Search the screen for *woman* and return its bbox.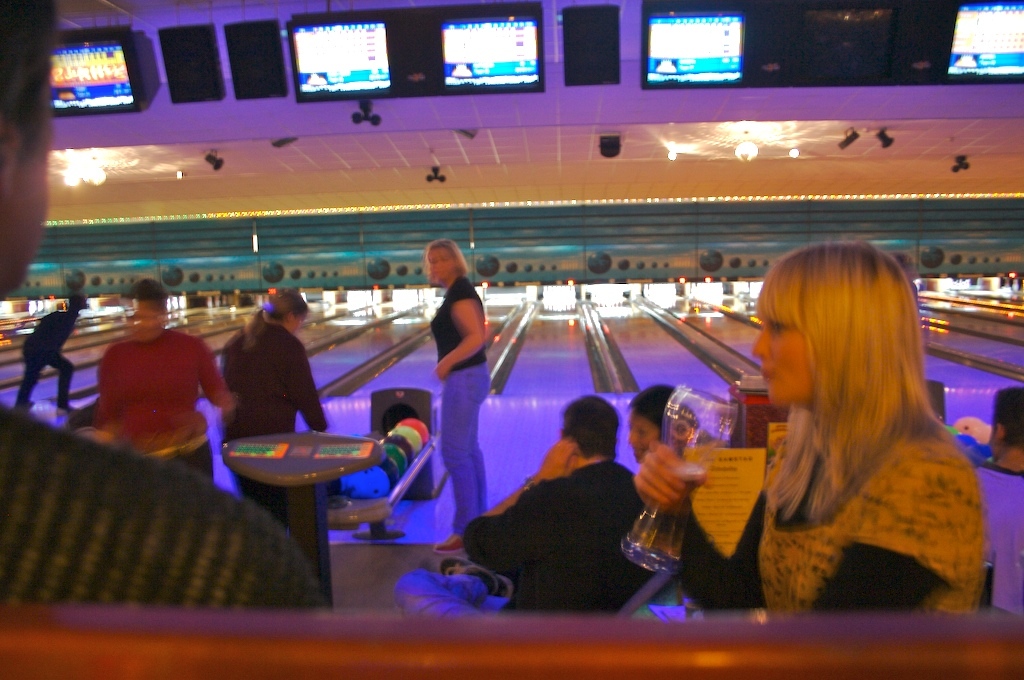
Found: 213/283/328/529.
